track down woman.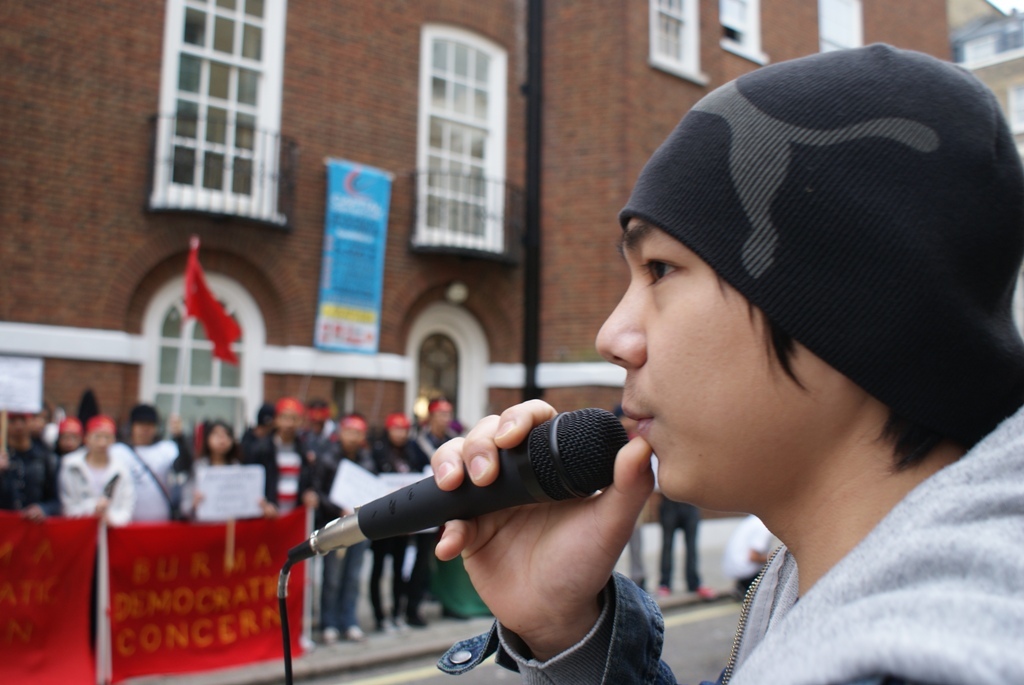
Tracked to <region>365, 410, 435, 627</region>.
